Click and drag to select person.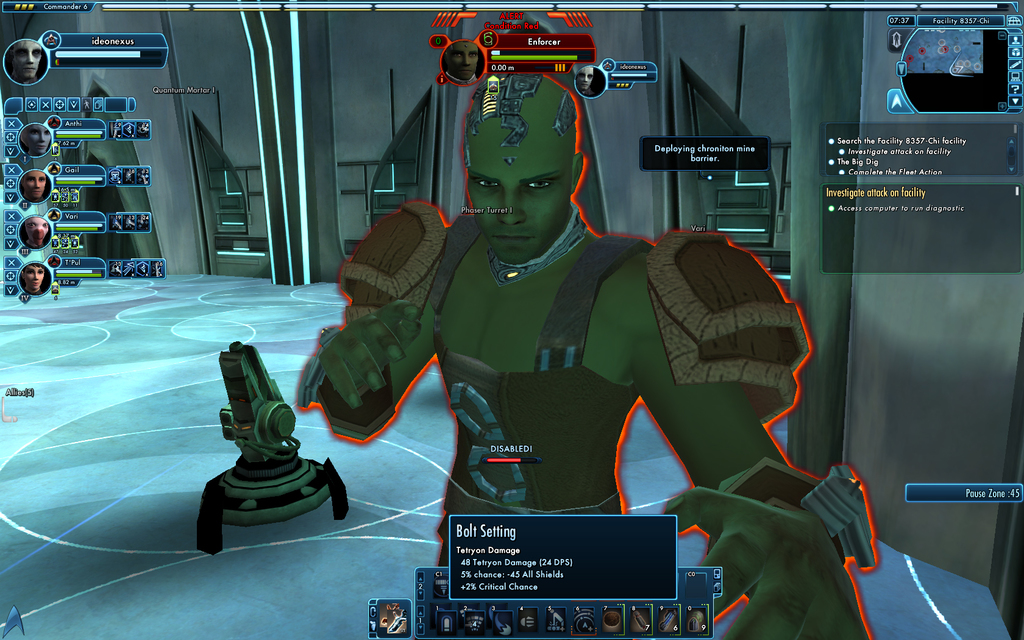
Selection: l=10, t=36, r=43, b=77.
